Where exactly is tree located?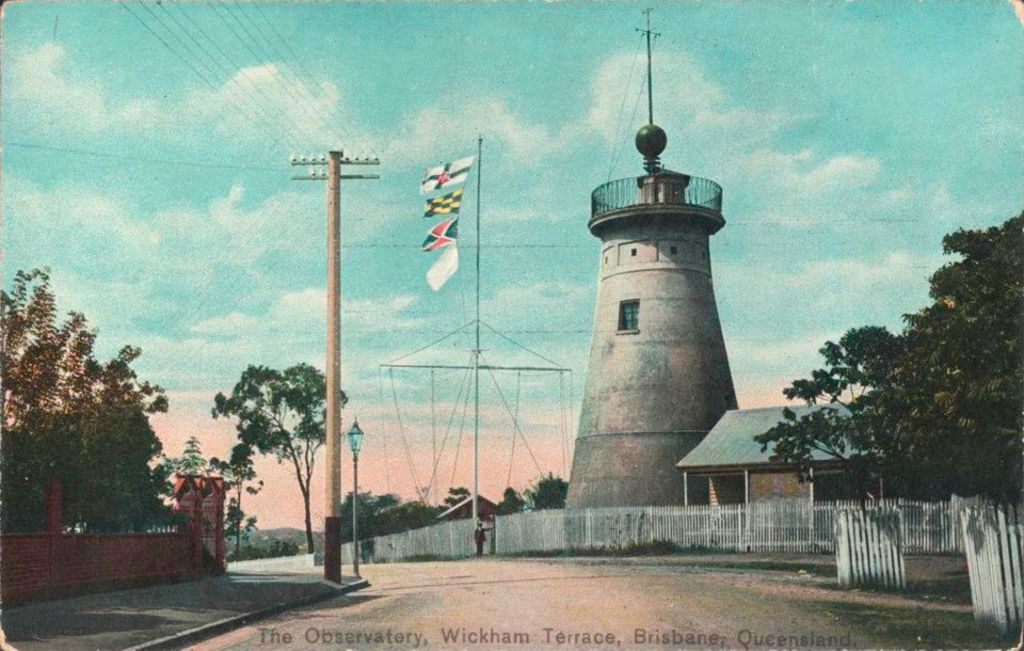
Its bounding box is left=211, top=360, right=352, bottom=555.
